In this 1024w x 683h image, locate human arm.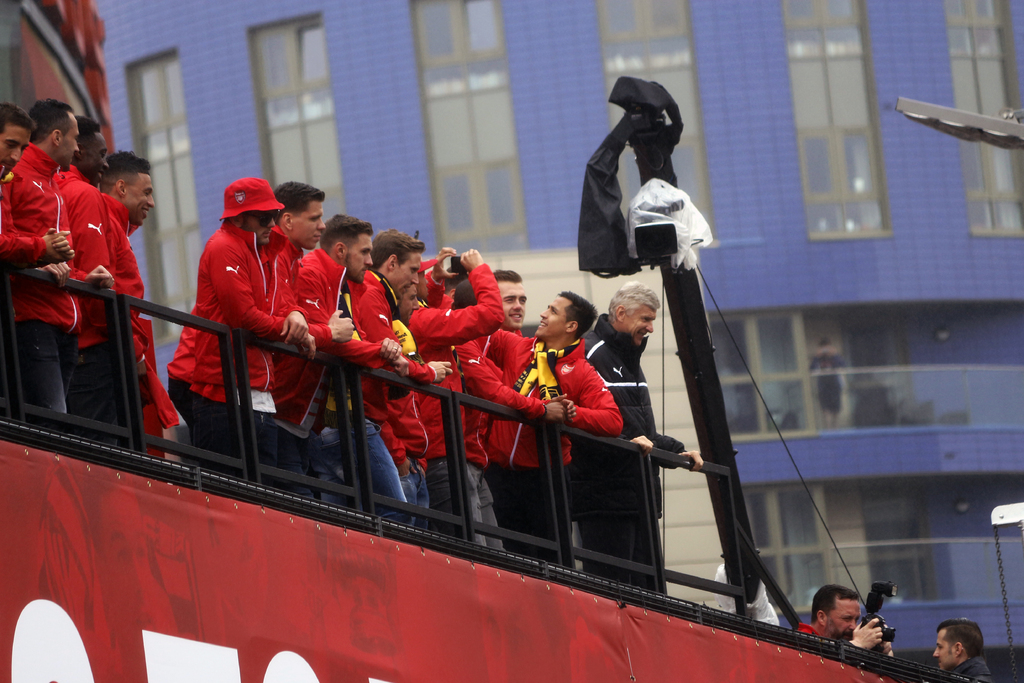
Bounding box: [left=654, top=432, right=704, bottom=471].
